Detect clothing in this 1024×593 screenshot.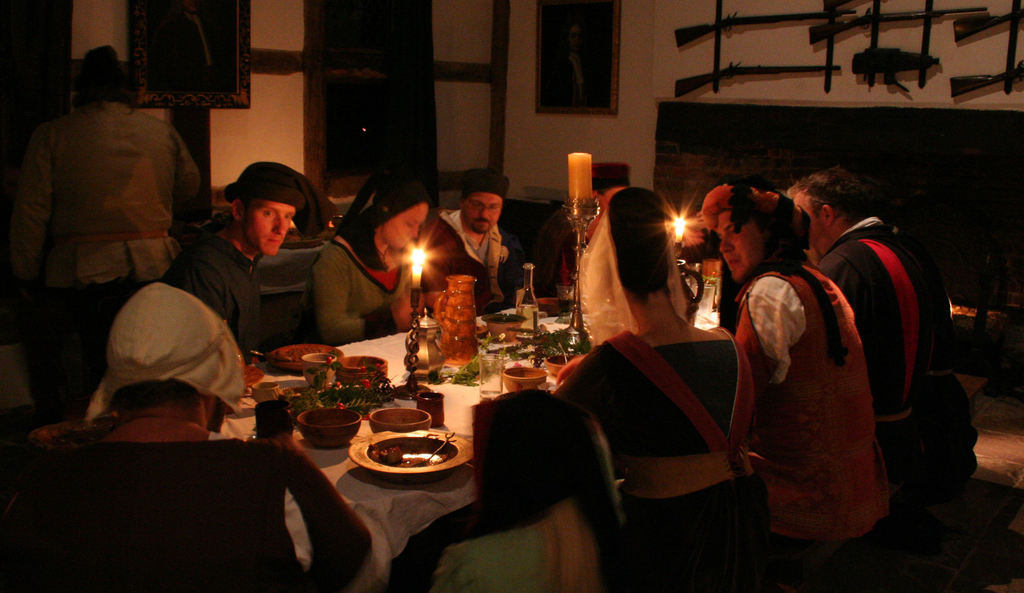
Detection: <bbox>531, 203, 591, 294</bbox>.
